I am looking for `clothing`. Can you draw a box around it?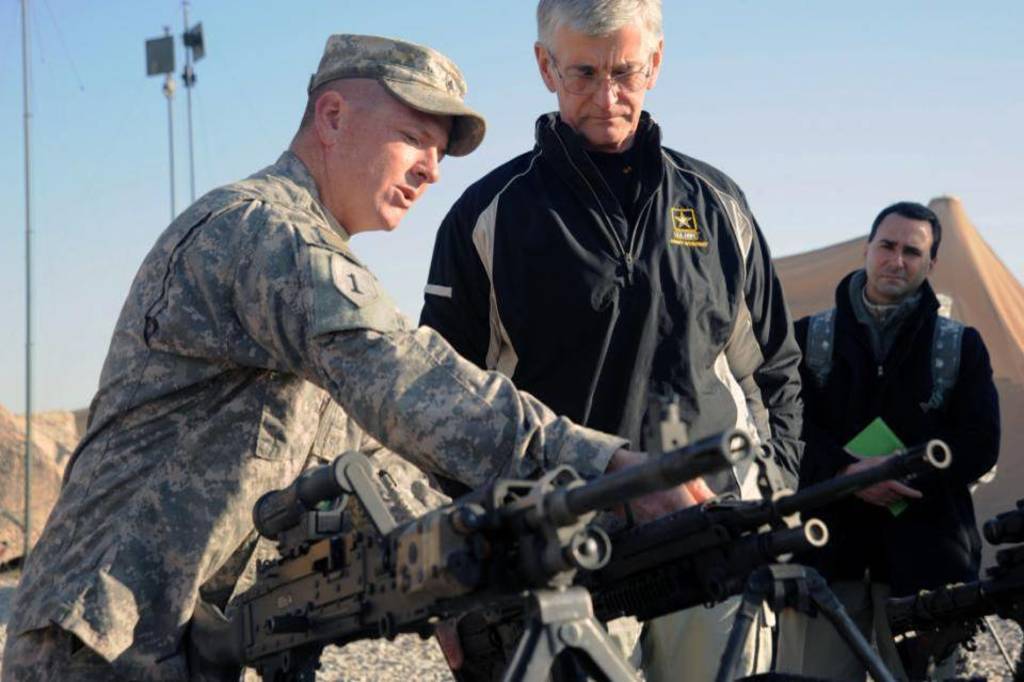
Sure, the bounding box is (left=794, top=268, right=1002, bottom=681).
